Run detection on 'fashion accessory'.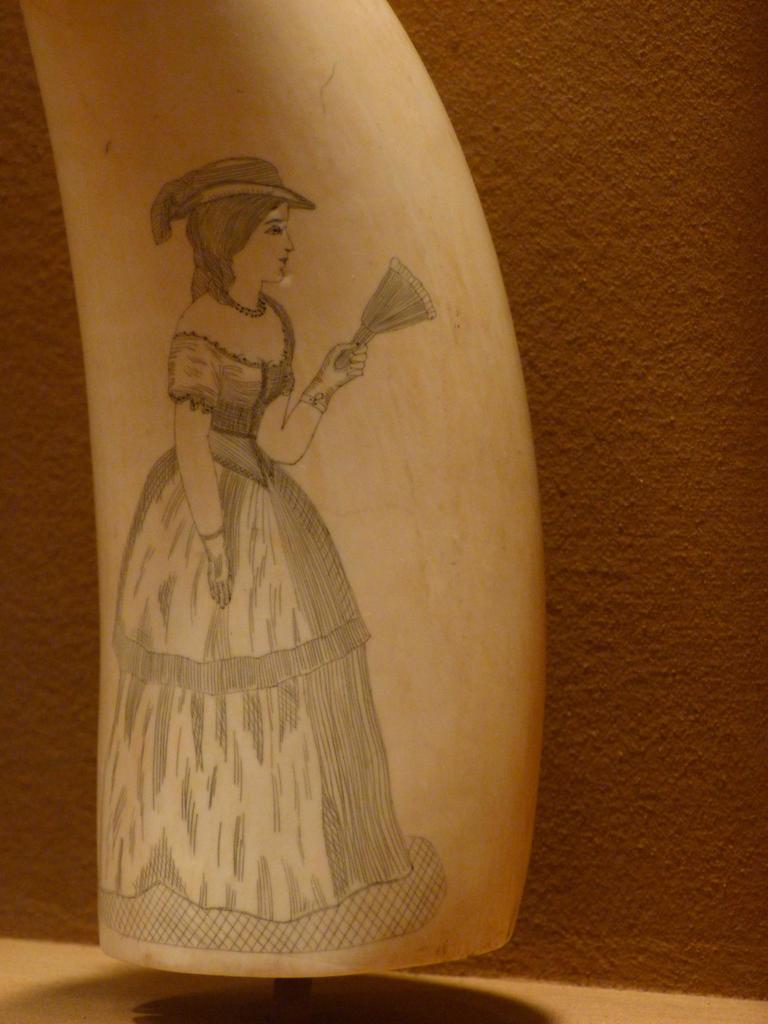
Result: [x1=225, y1=292, x2=271, y2=319].
